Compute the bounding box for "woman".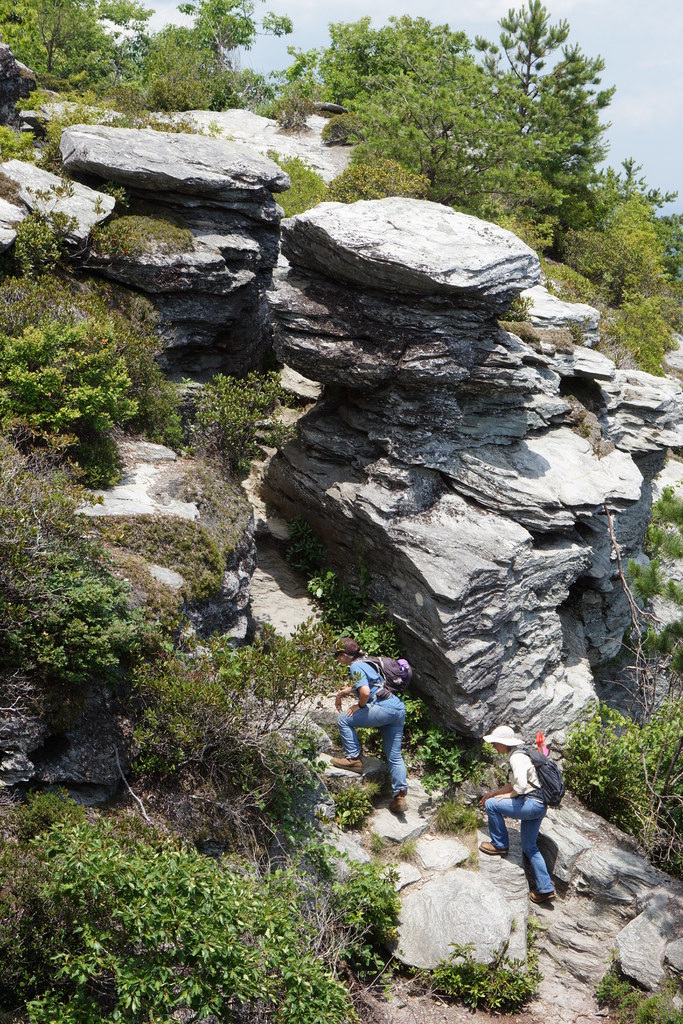
bbox(325, 632, 418, 808).
